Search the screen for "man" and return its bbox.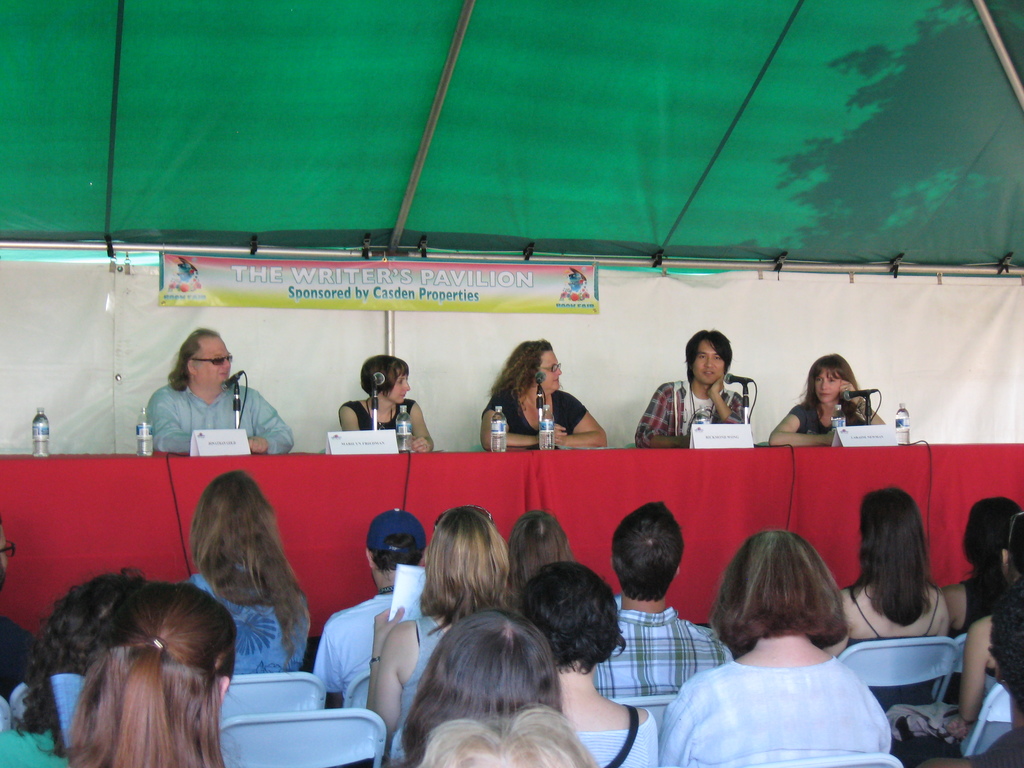
Found: box(591, 504, 731, 697).
